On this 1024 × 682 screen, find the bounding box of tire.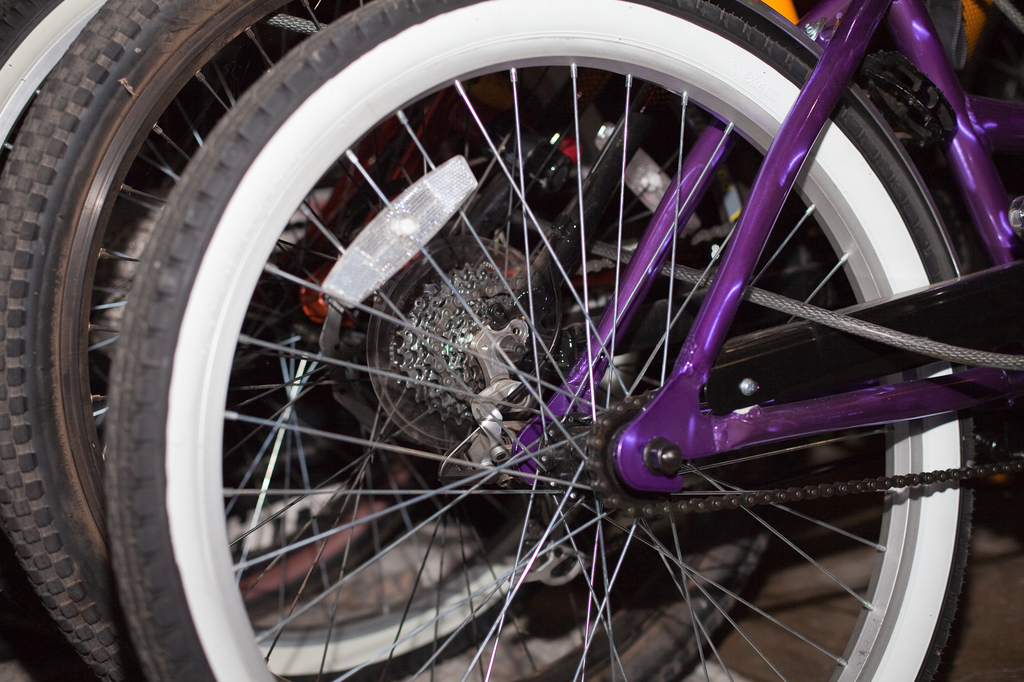
Bounding box: Rect(0, 0, 757, 681).
